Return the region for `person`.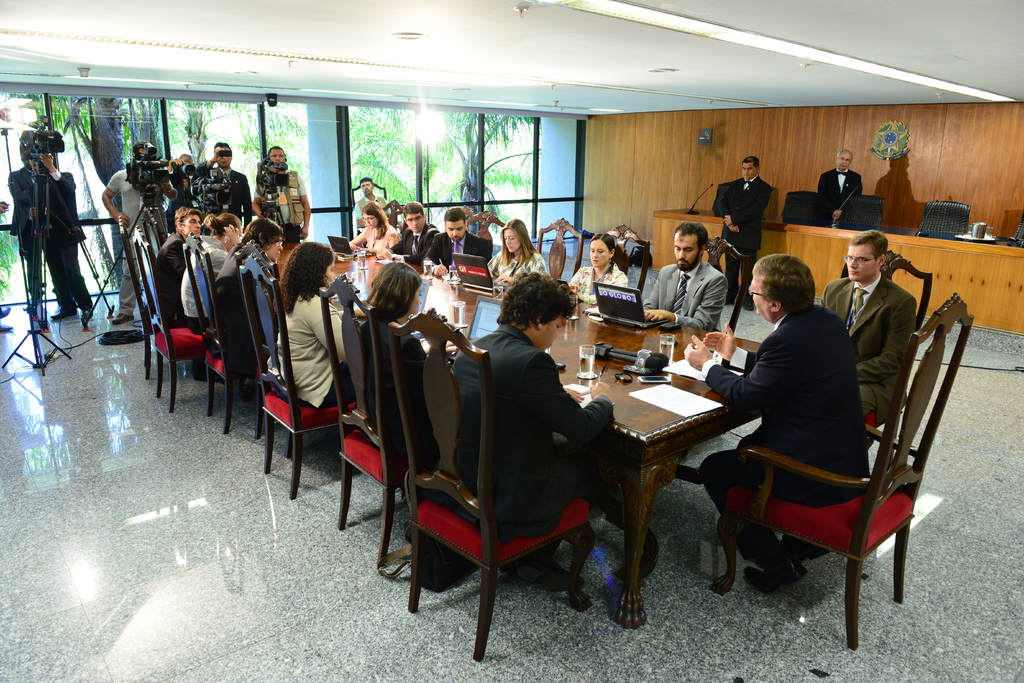
detection(817, 144, 865, 229).
